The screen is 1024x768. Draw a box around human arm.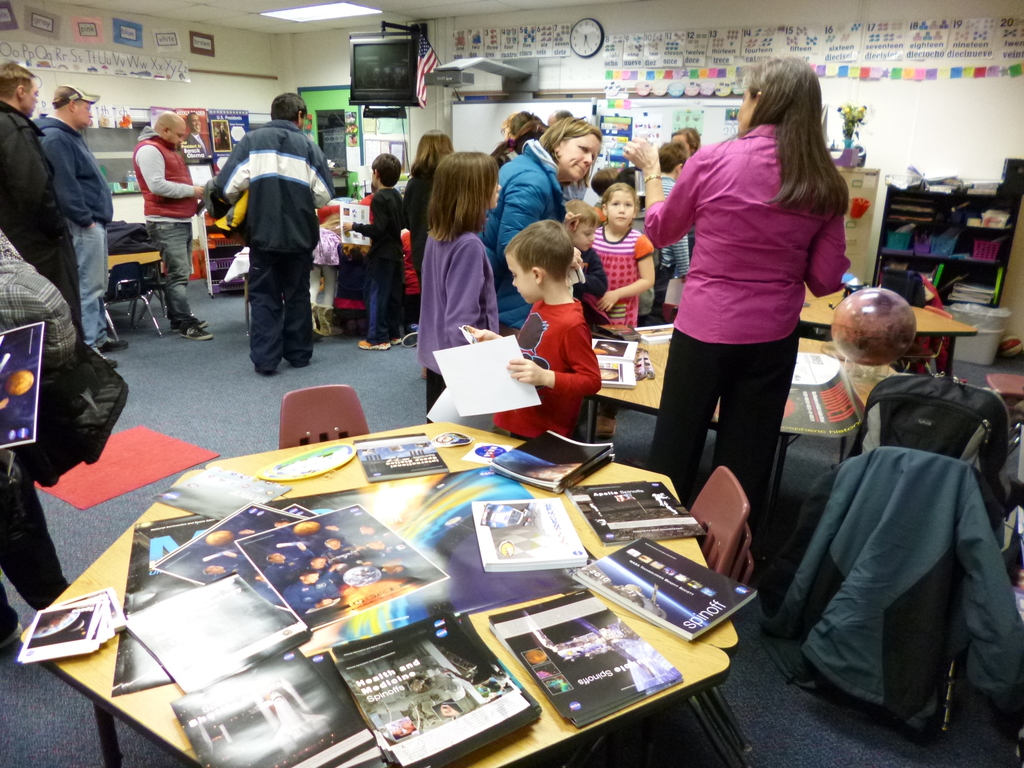
[505,323,604,396].
